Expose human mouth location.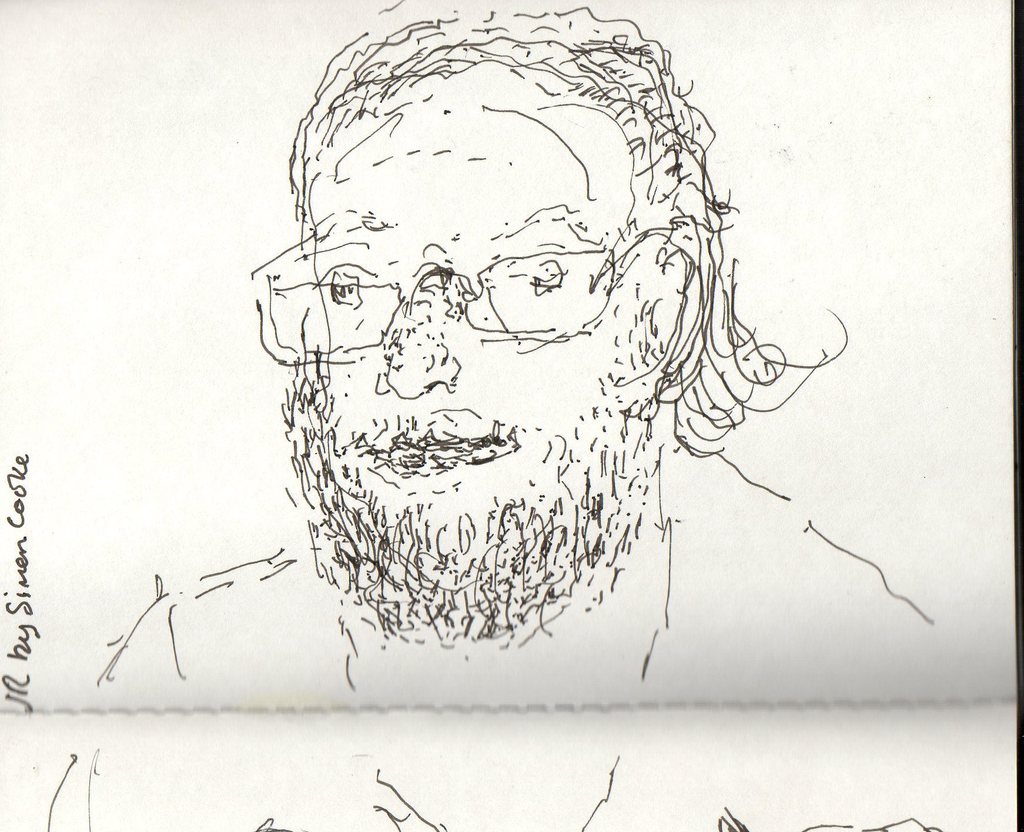
Exposed at (370,424,481,484).
